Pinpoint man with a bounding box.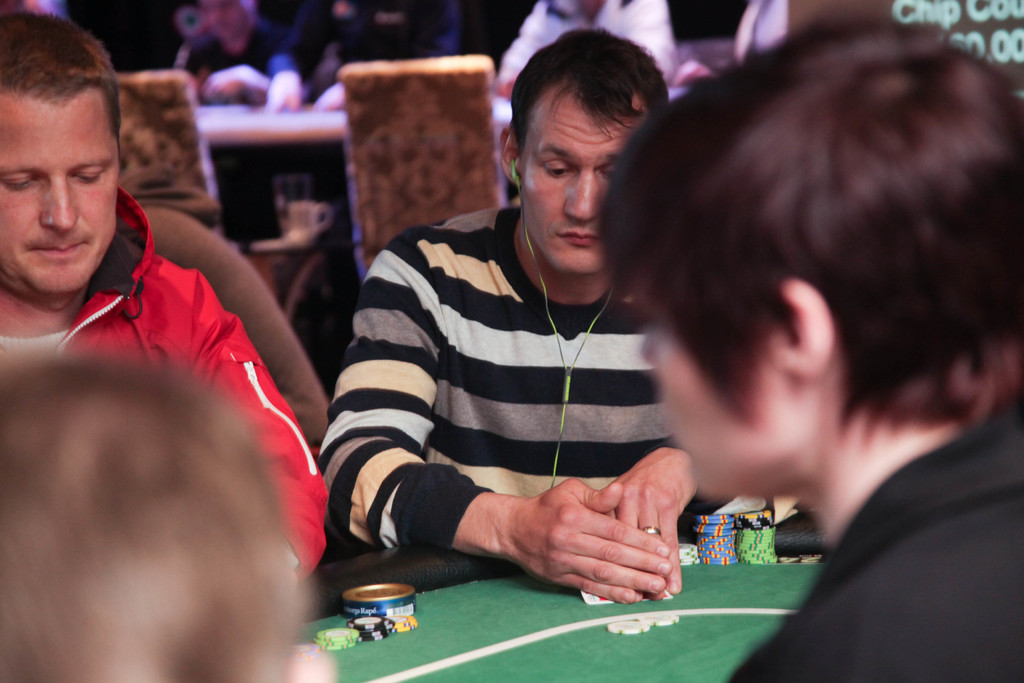
[320,62,742,629].
